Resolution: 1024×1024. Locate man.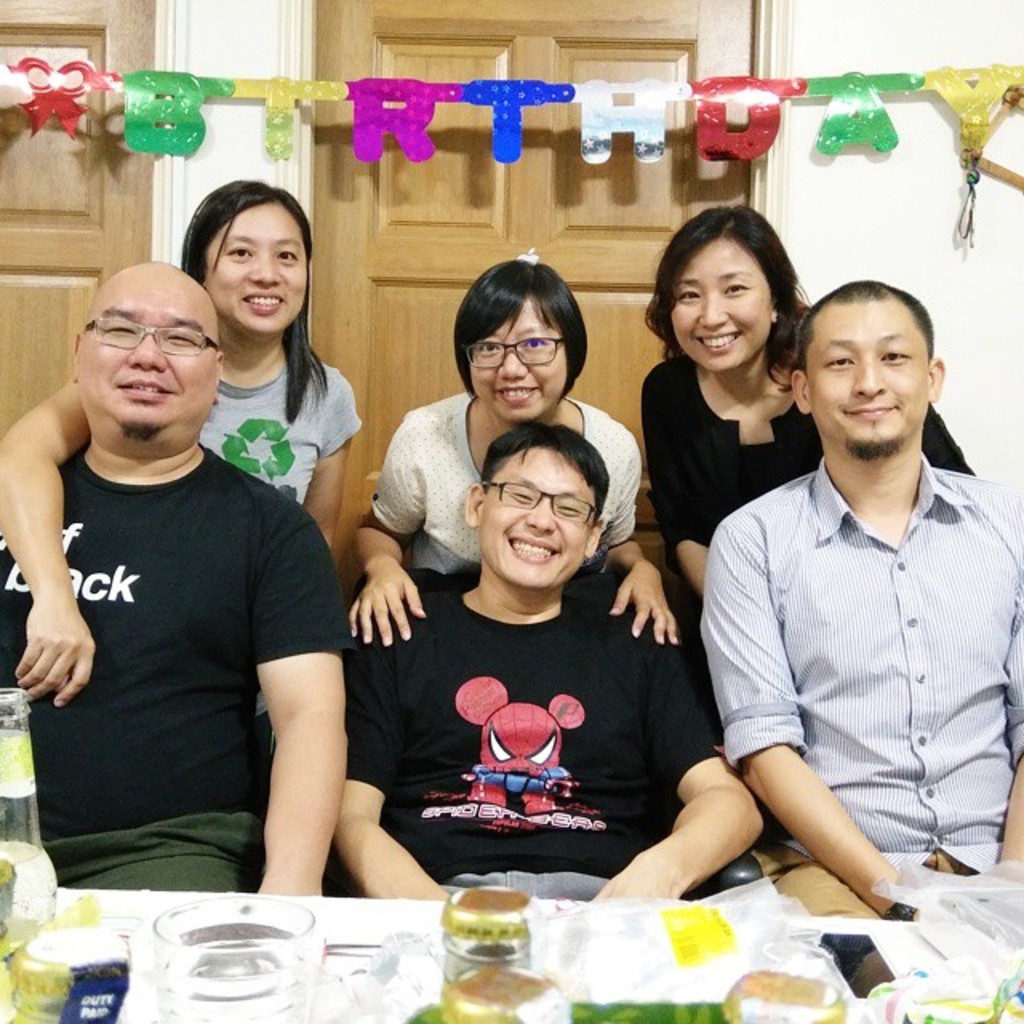
[325, 422, 757, 904].
